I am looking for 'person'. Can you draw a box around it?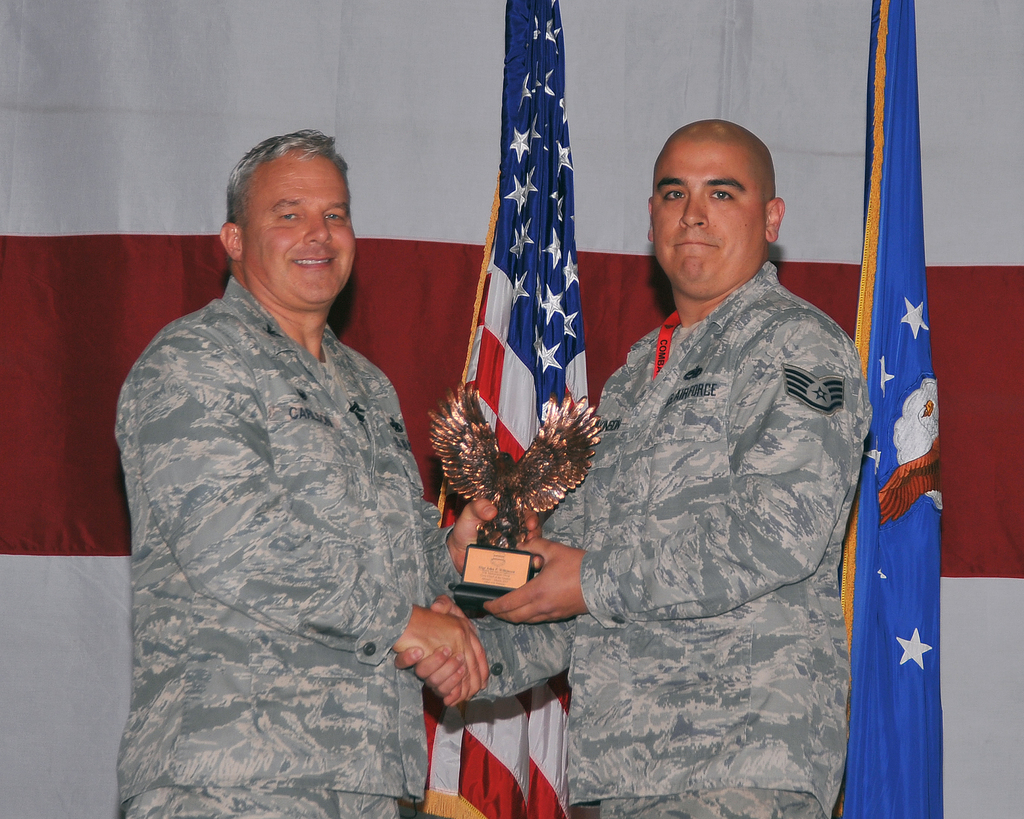
Sure, the bounding box is x1=107, y1=119, x2=464, y2=818.
